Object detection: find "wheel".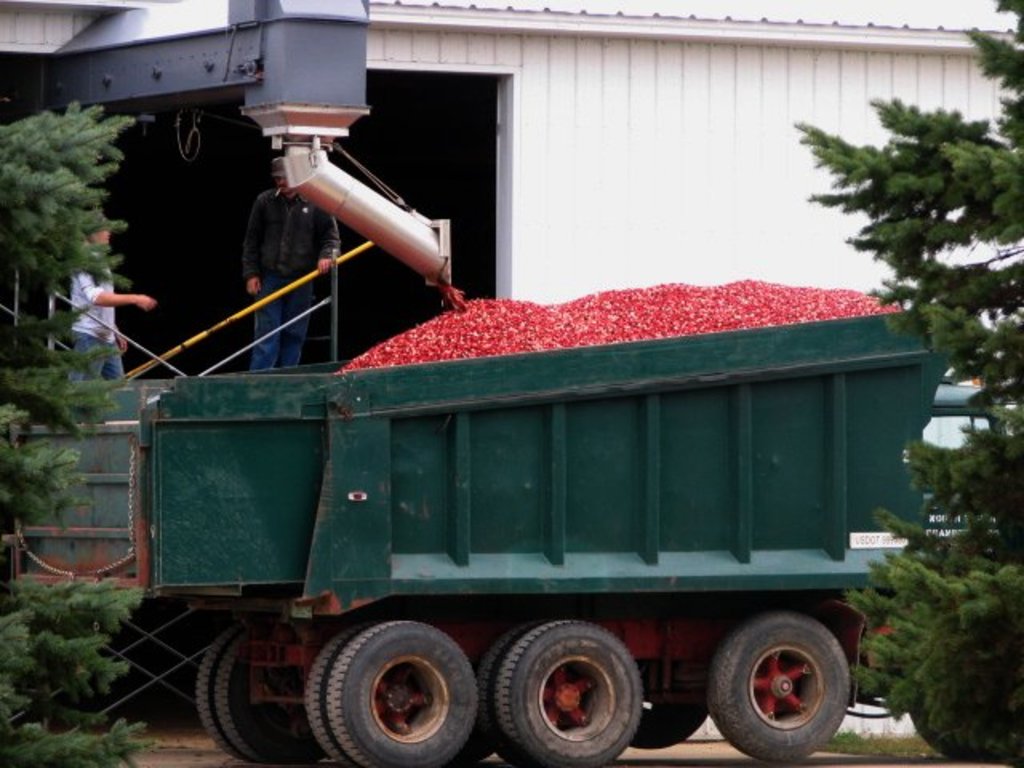
299:630:358:766.
